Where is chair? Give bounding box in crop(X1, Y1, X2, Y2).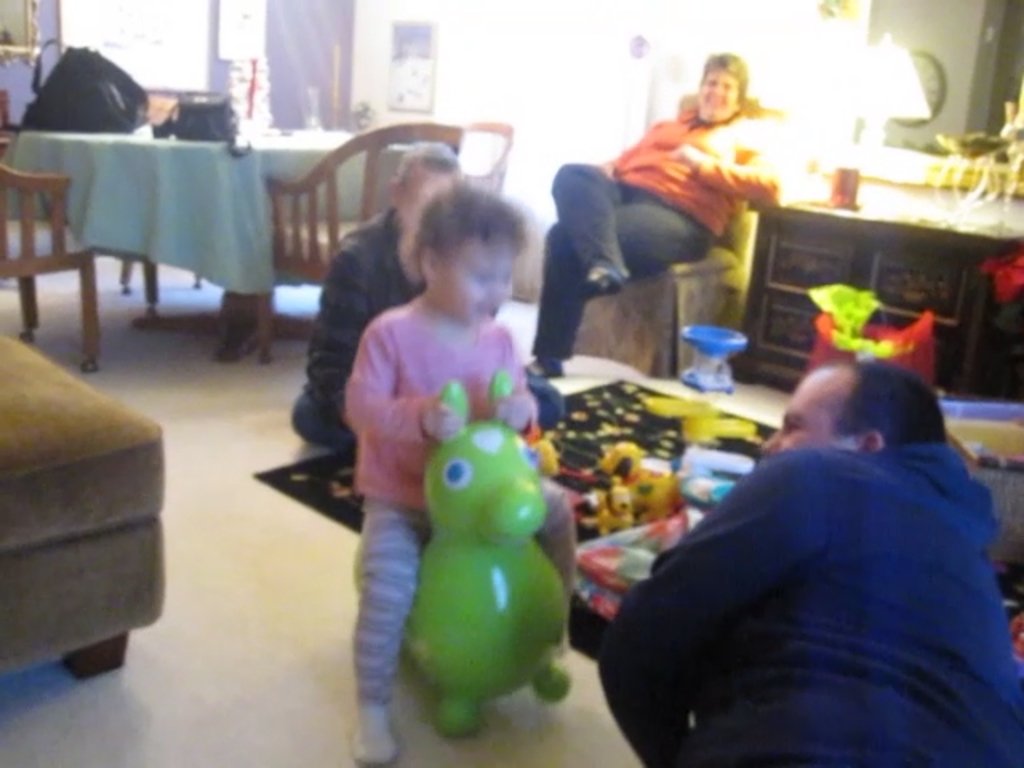
crop(0, 165, 93, 362).
